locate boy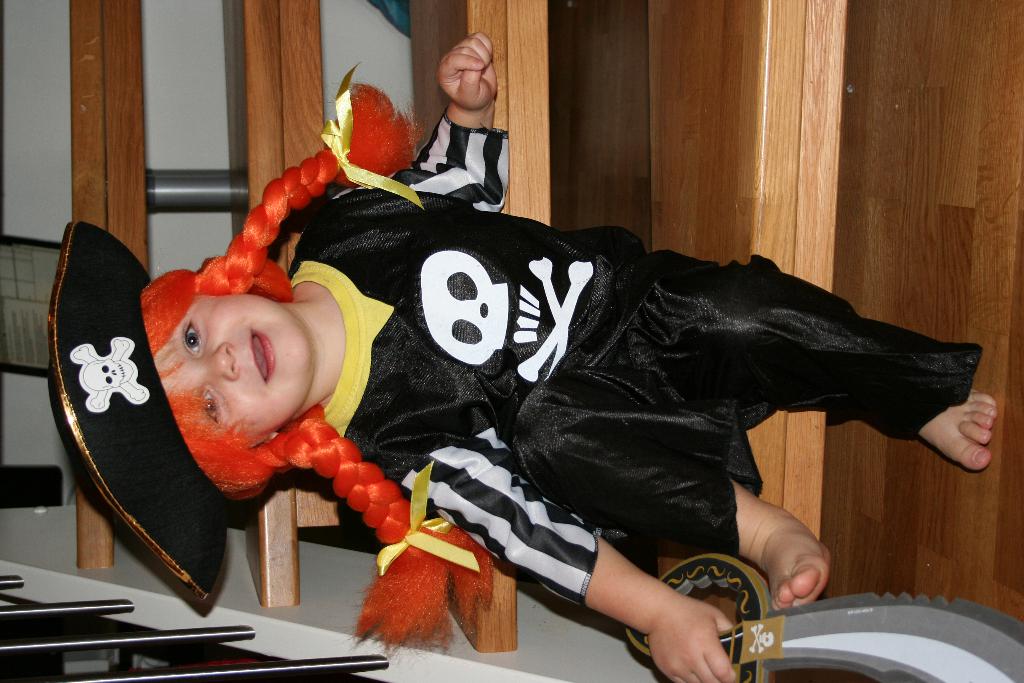
<box>136,106,955,643</box>
